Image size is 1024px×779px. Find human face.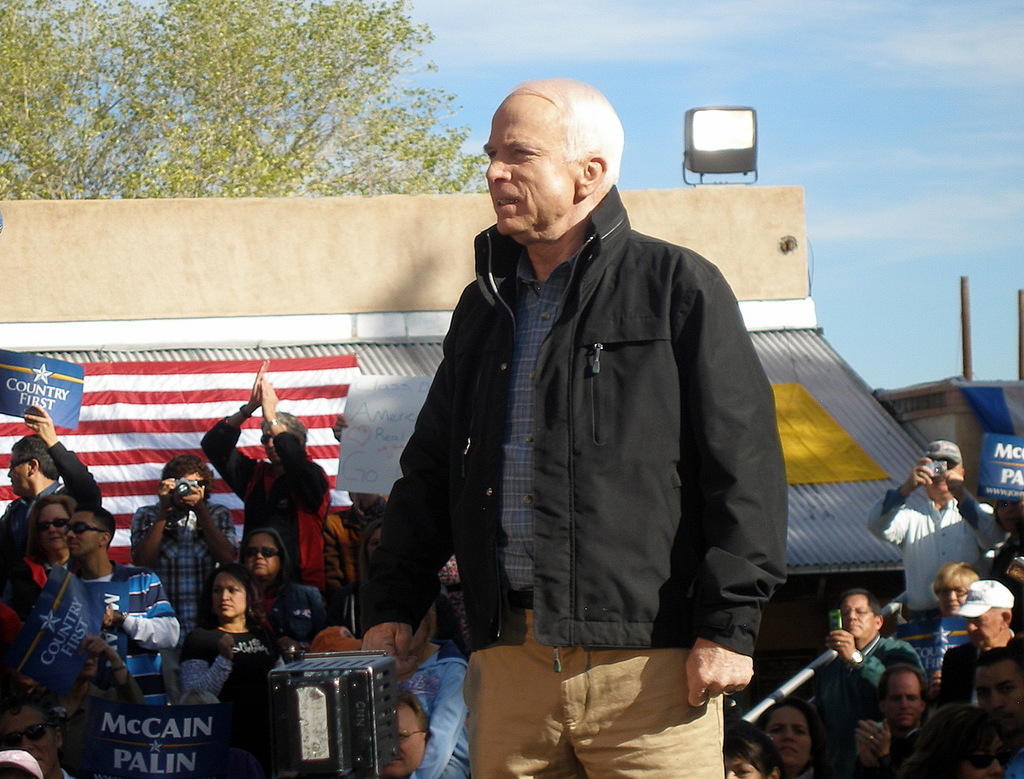
(left=368, top=526, right=381, bottom=554).
